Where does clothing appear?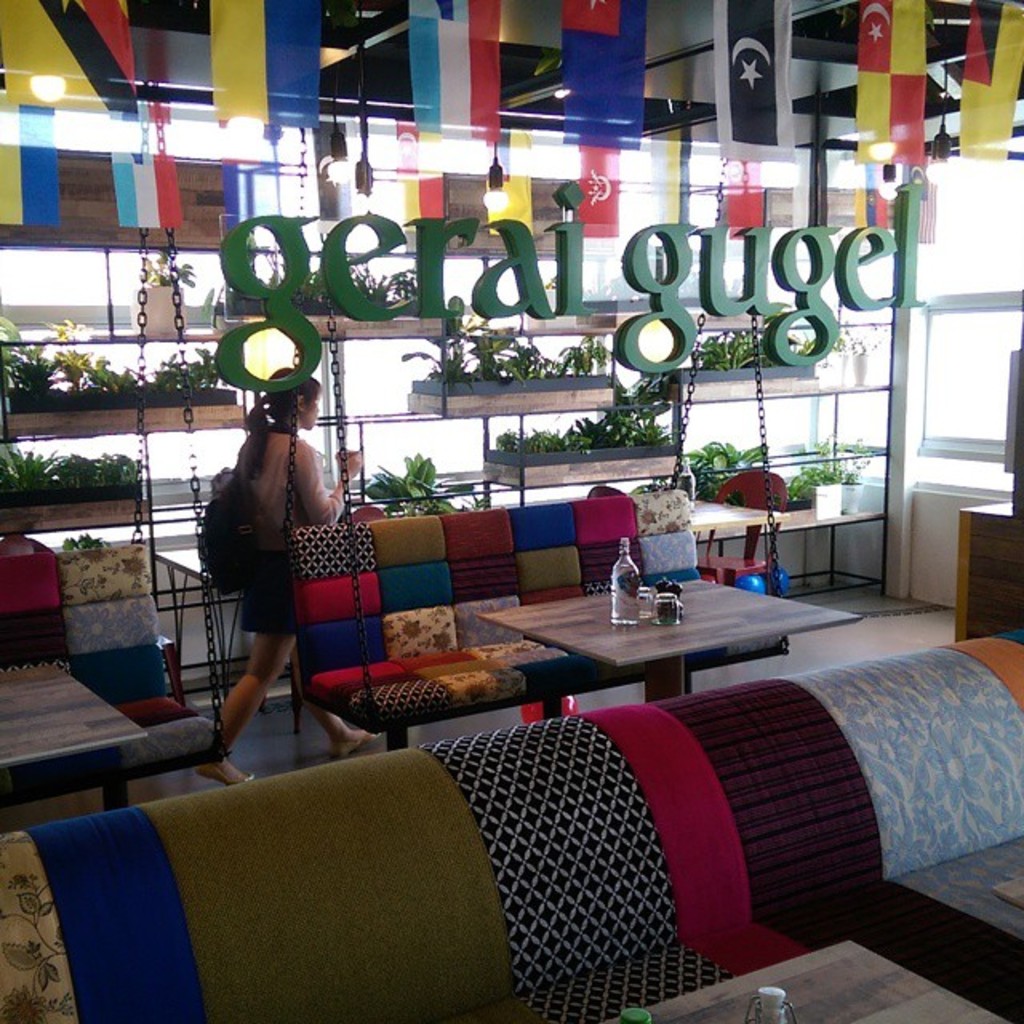
Appears at x1=234, y1=422, x2=354, y2=637.
